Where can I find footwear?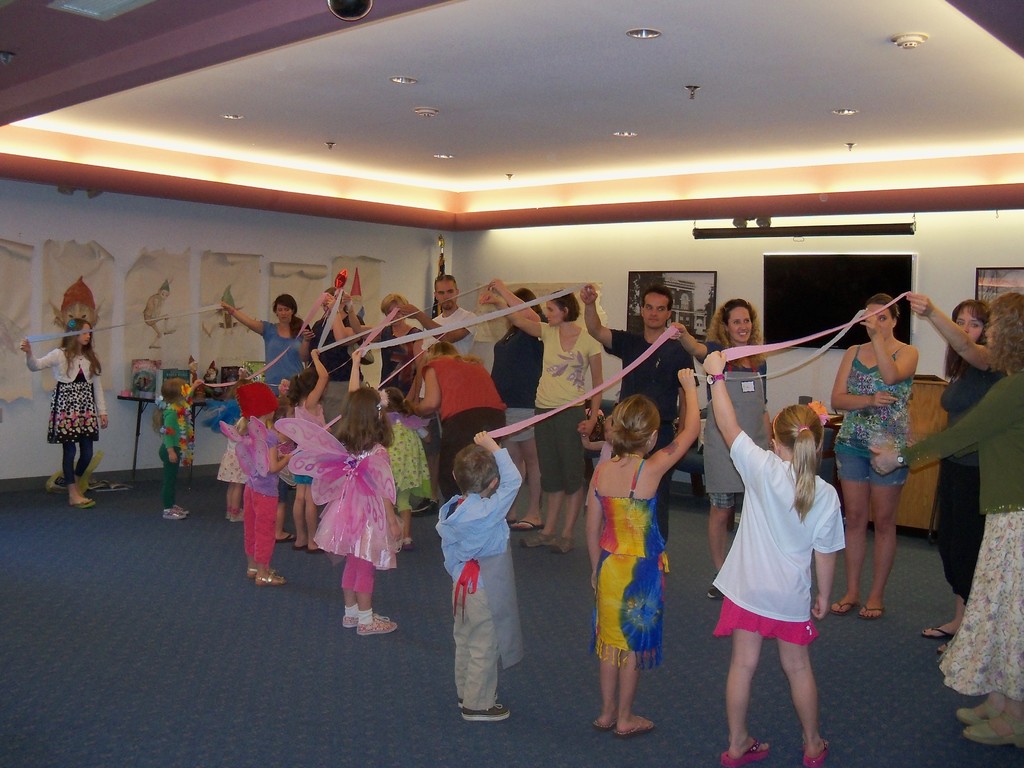
You can find it at left=717, top=739, right=764, bottom=767.
